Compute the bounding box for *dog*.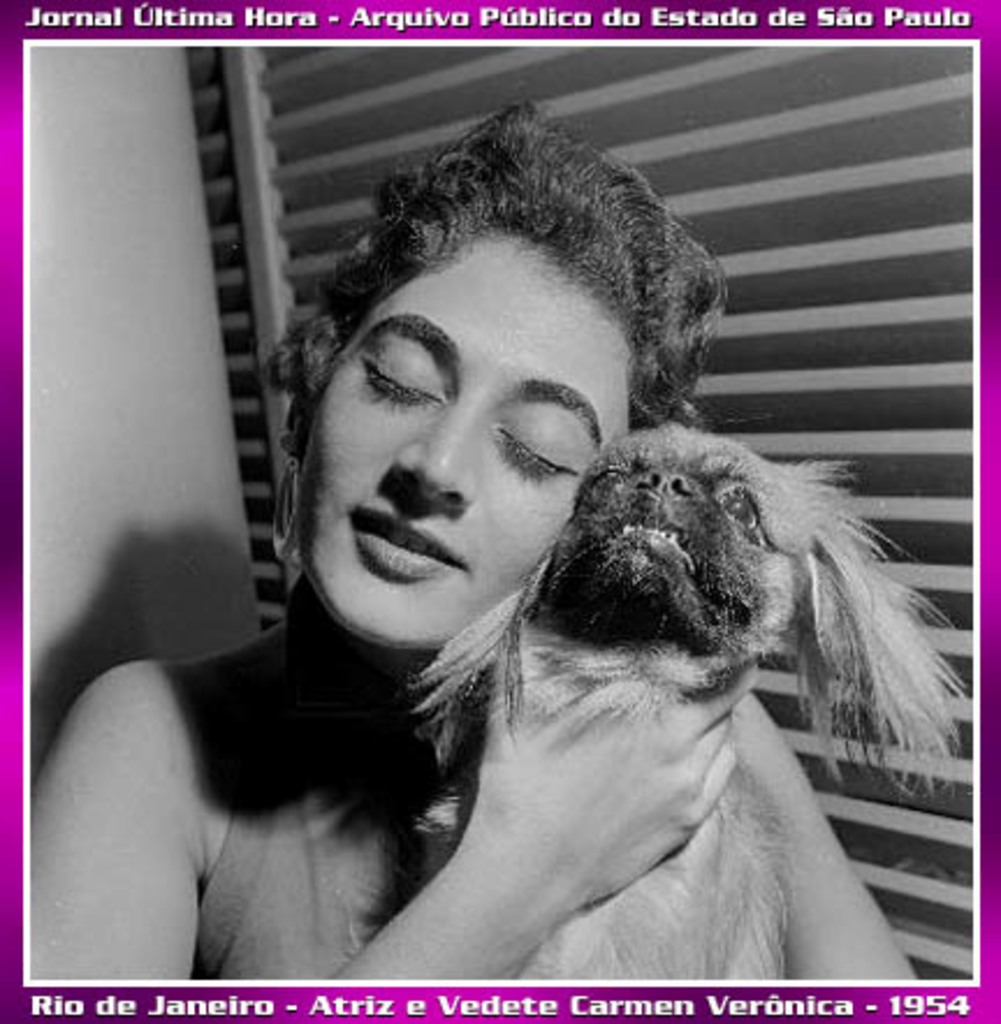
x1=401 y1=422 x2=973 y2=978.
